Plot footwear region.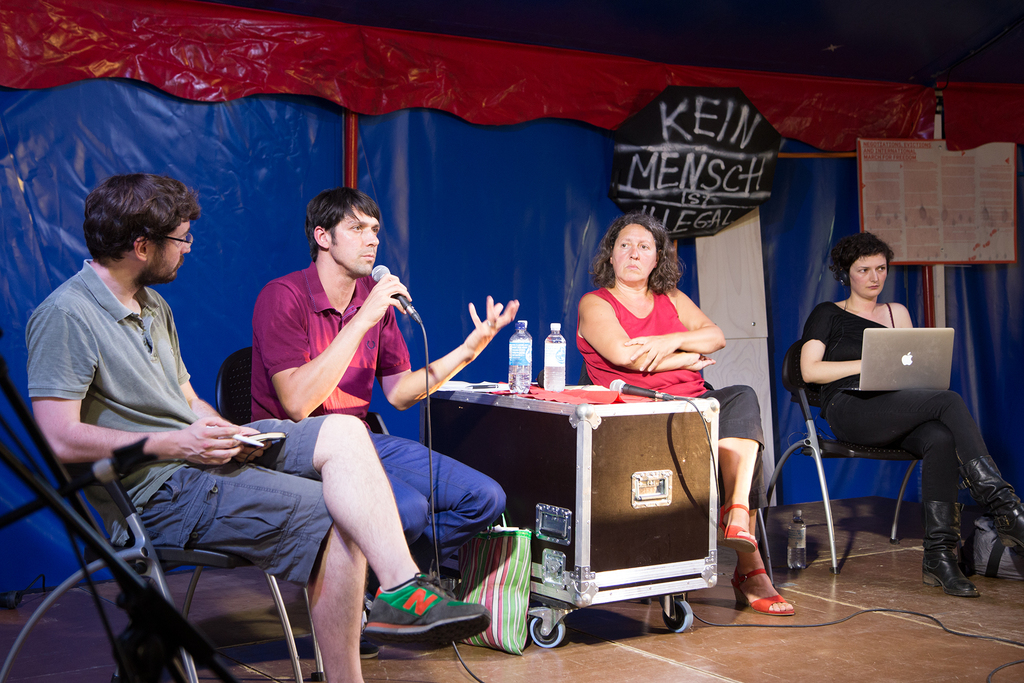
Plotted at pyautogui.locateOnScreen(956, 452, 1023, 550).
